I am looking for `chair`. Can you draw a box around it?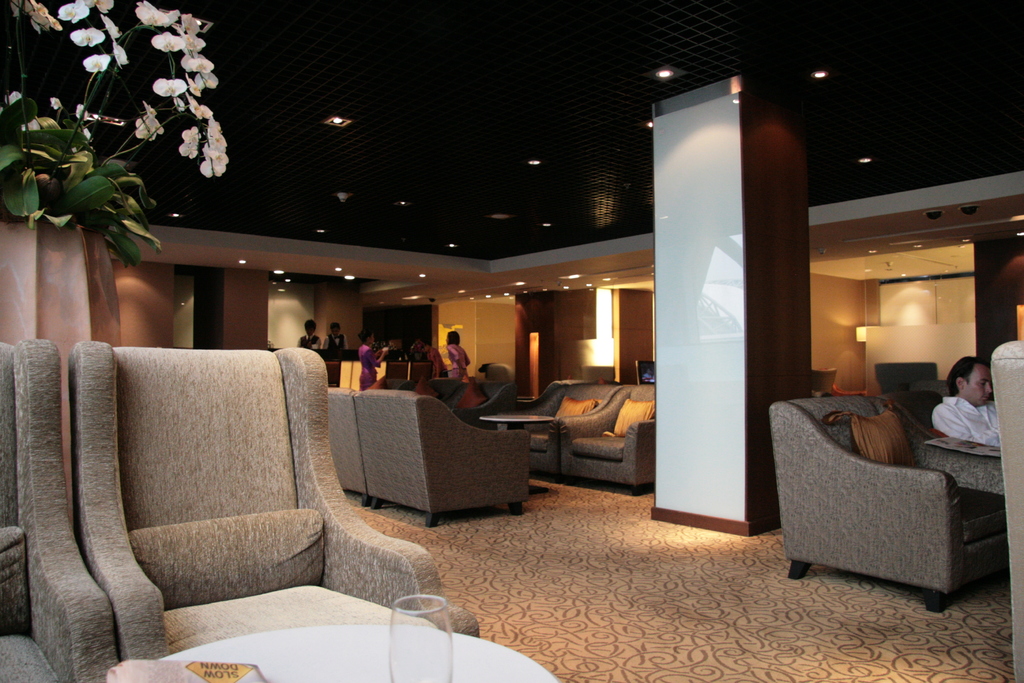
Sure, the bounding box is rect(356, 388, 531, 527).
